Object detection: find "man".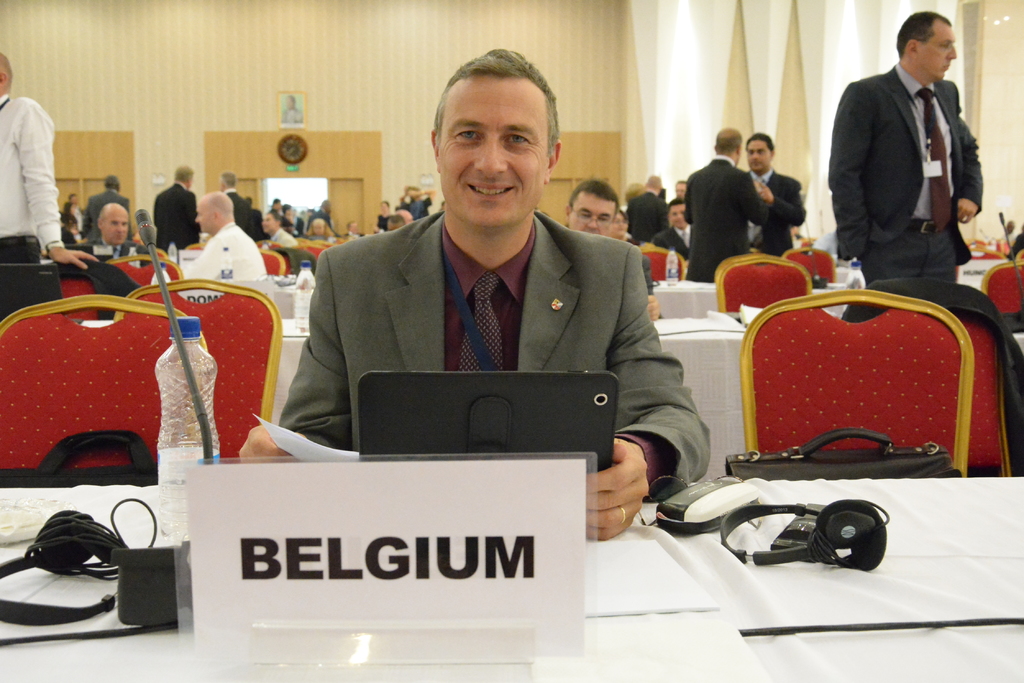
bbox(743, 136, 808, 261).
